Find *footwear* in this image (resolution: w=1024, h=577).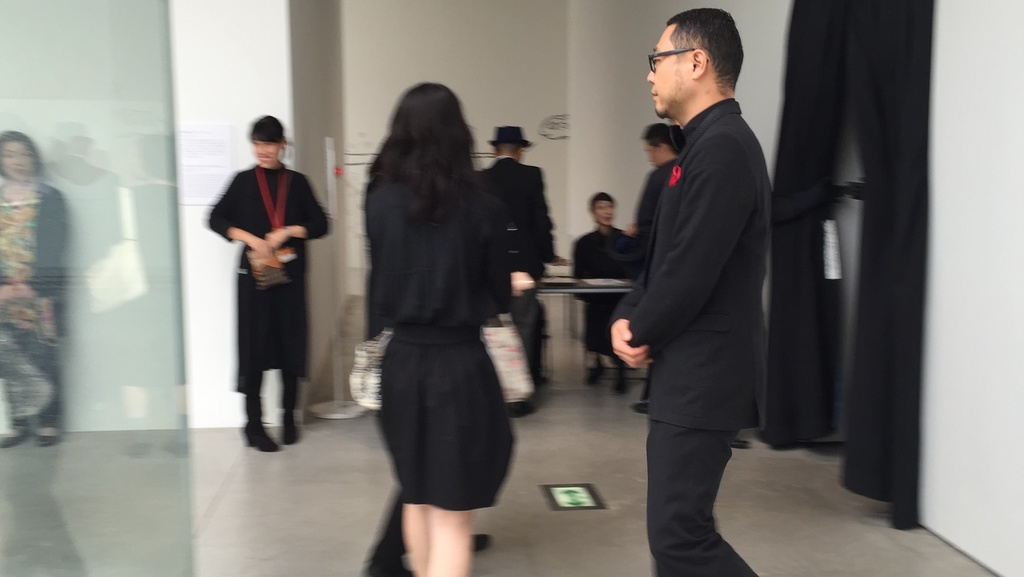
l=246, t=422, r=272, b=447.
